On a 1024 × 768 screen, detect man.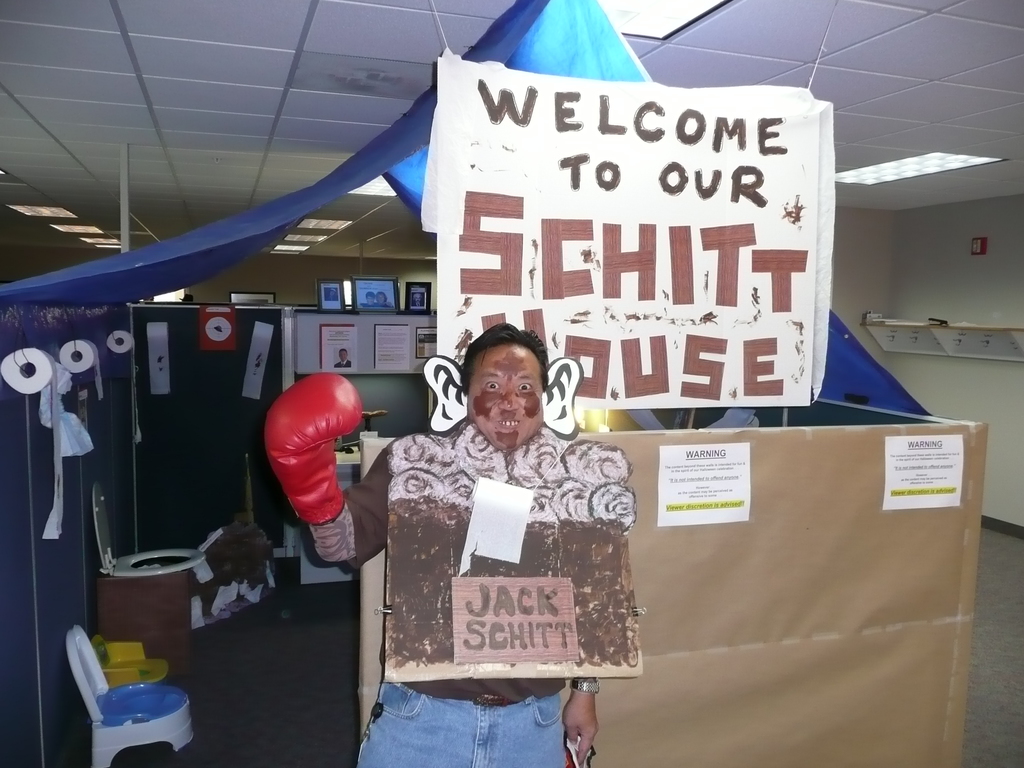
Rect(259, 317, 602, 767).
